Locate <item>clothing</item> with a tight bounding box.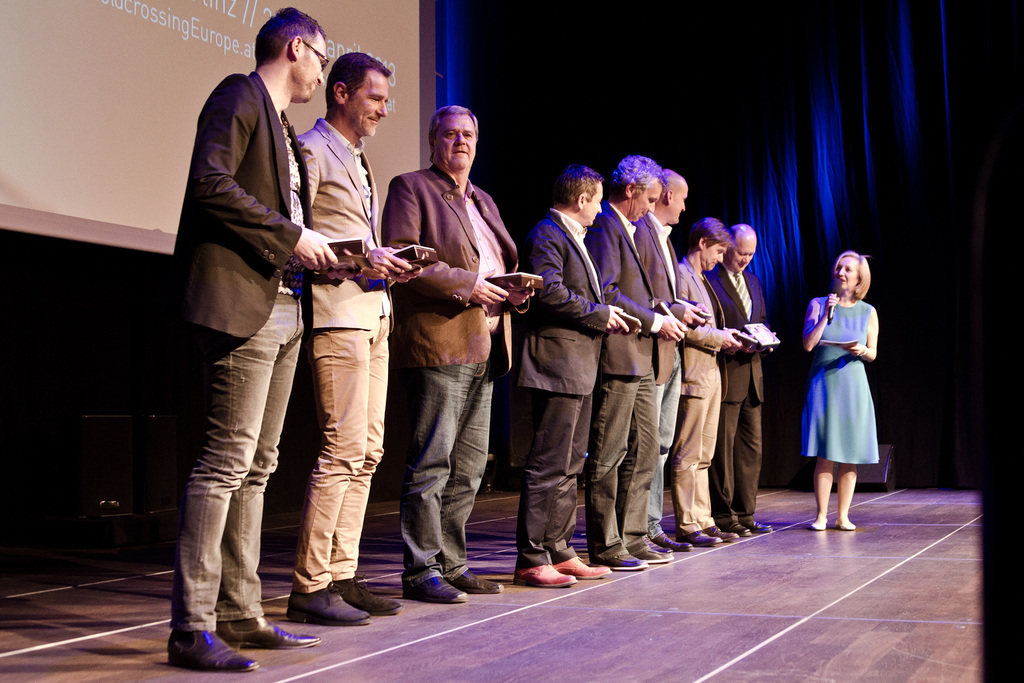
select_region(509, 201, 621, 573).
